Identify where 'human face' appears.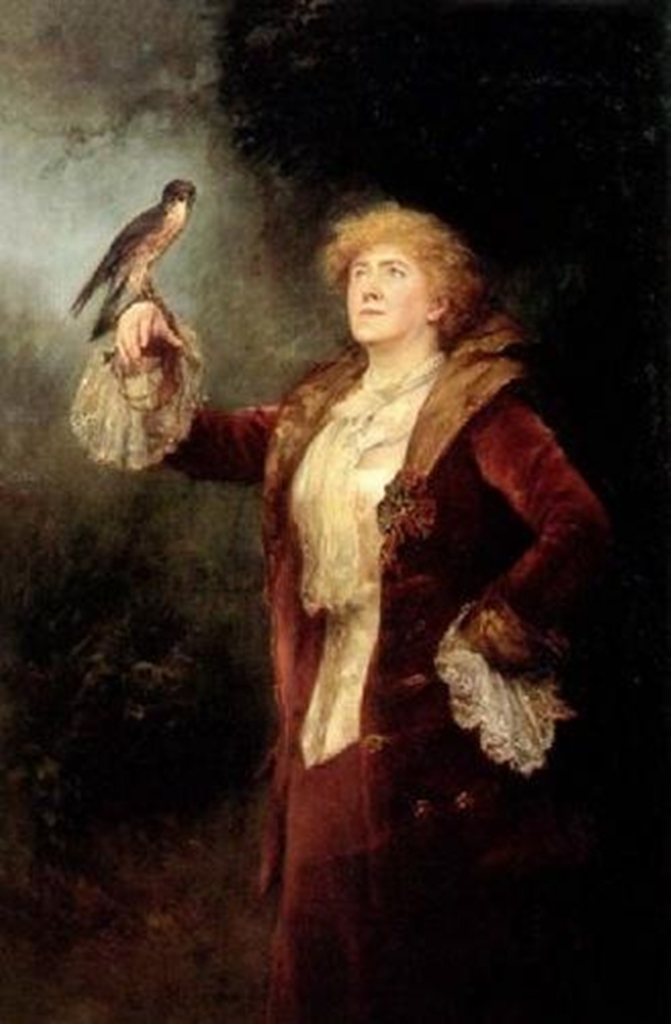
Appears at [x1=344, y1=236, x2=441, y2=354].
